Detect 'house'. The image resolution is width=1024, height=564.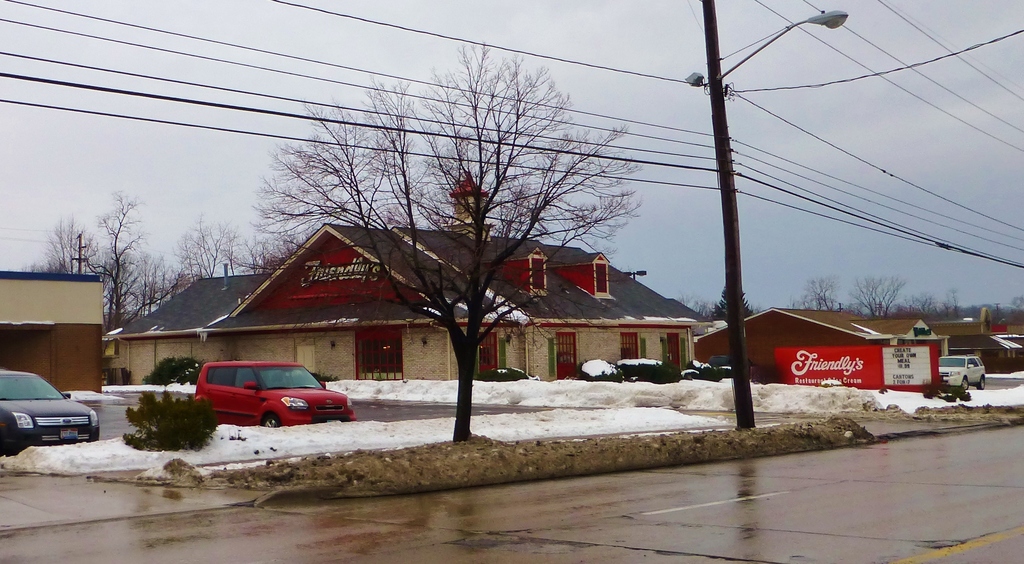
(693, 303, 950, 398).
